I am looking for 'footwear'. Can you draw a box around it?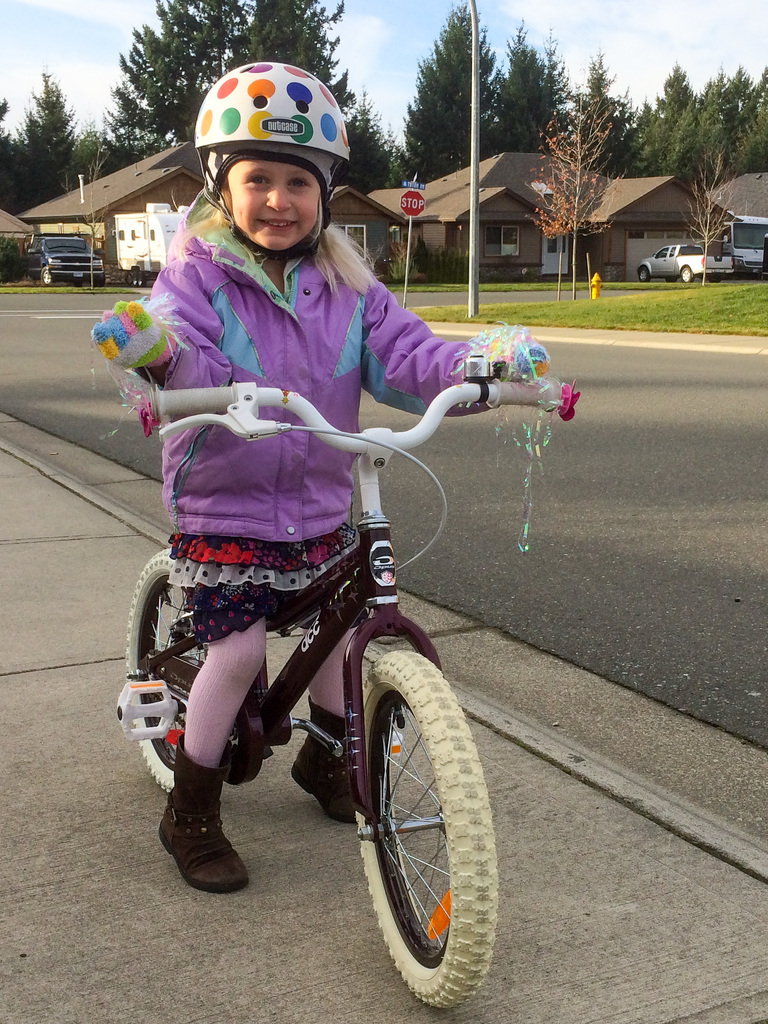
Sure, the bounding box is 164/780/238/904.
